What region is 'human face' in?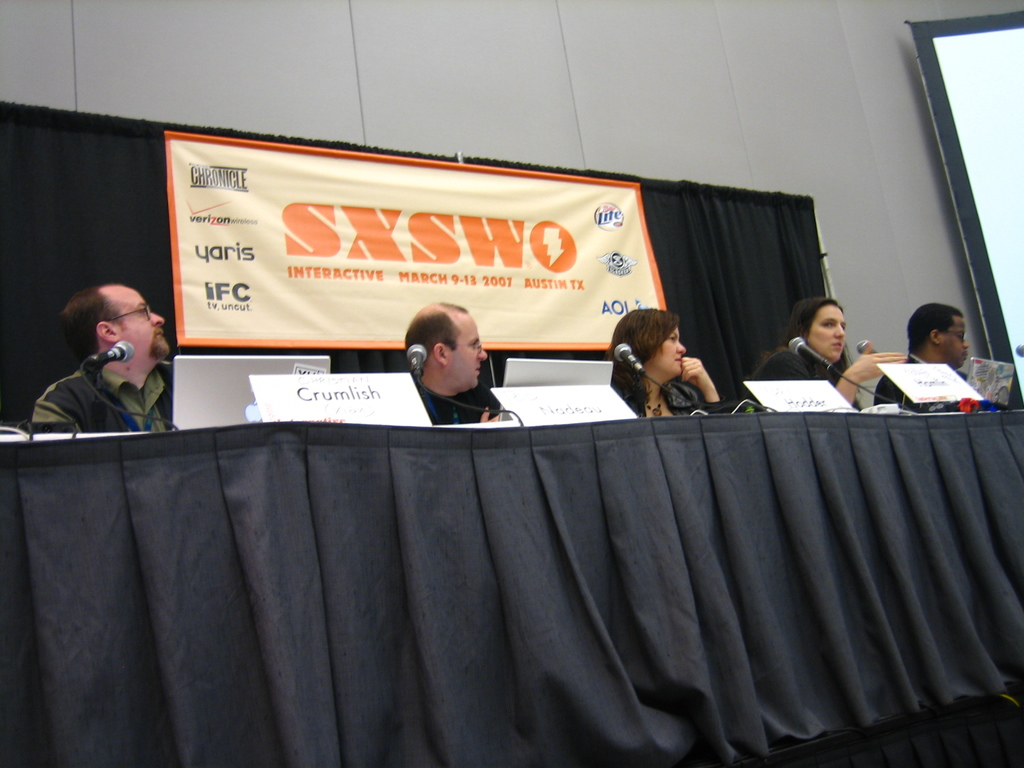
<bbox>445, 309, 490, 388</bbox>.
